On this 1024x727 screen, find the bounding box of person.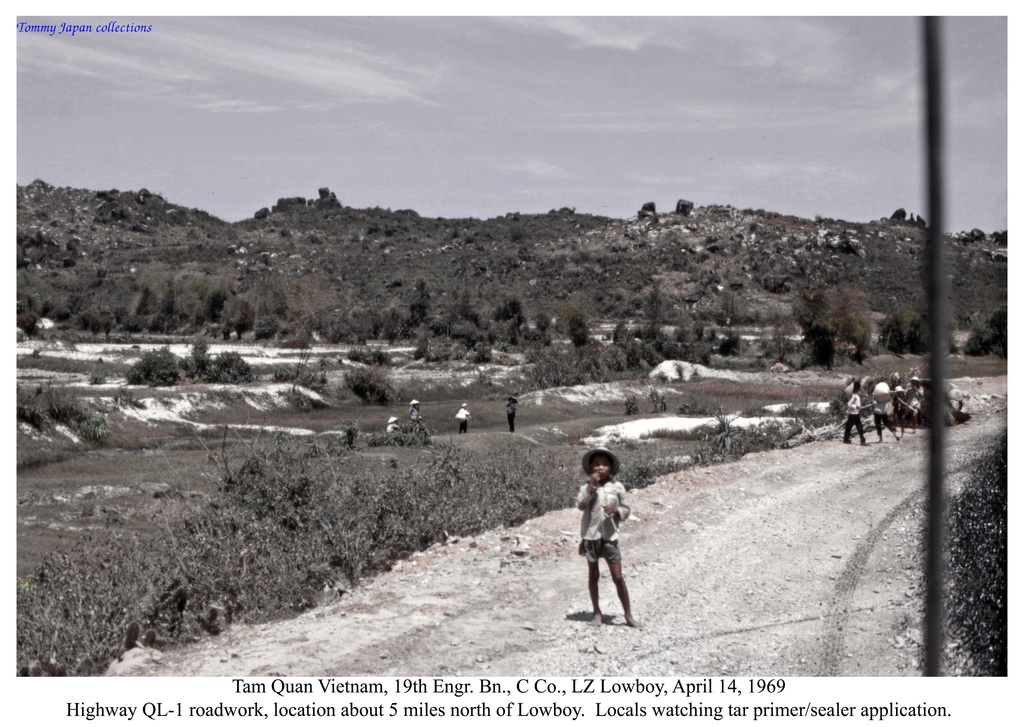
Bounding box: l=385, t=413, r=399, b=432.
